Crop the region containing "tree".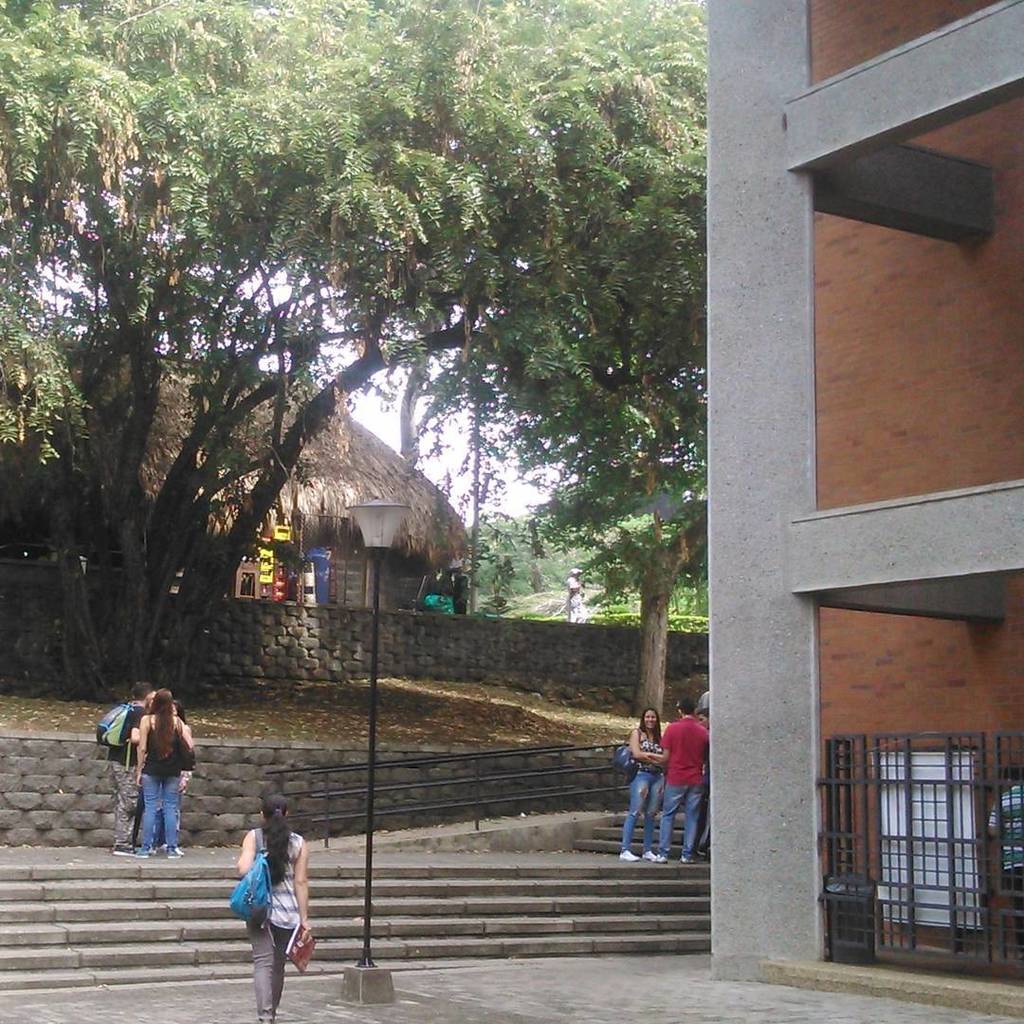
Crop region: Rect(456, 503, 520, 602).
